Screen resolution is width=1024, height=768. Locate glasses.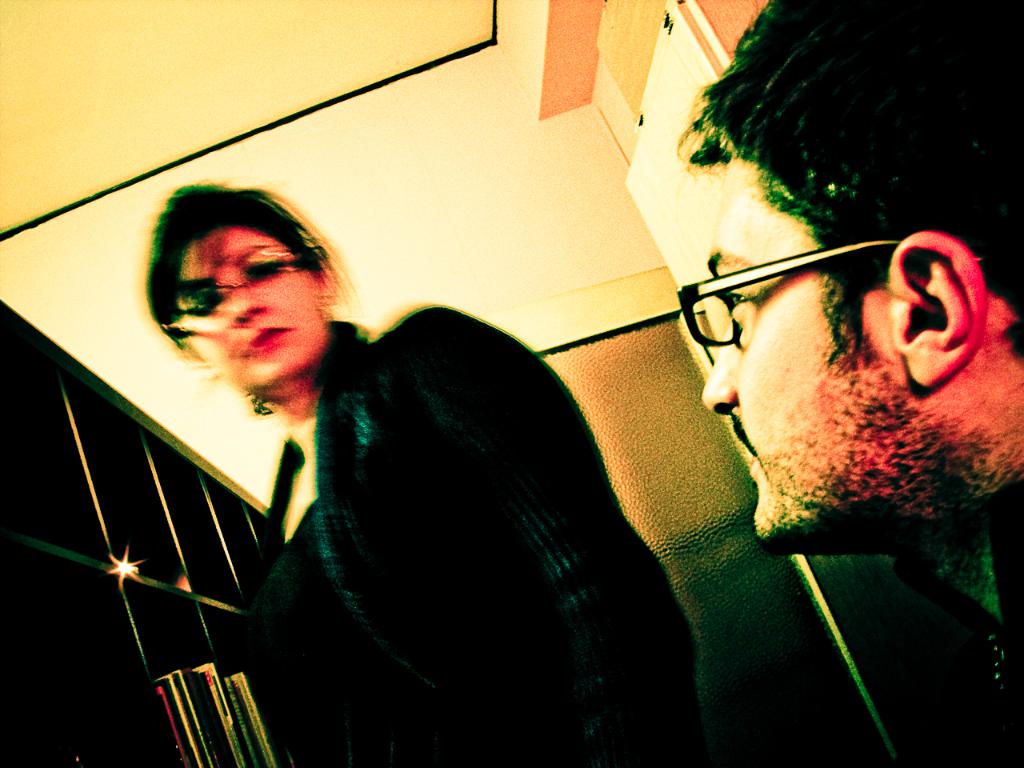
bbox=[670, 250, 943, 358].
